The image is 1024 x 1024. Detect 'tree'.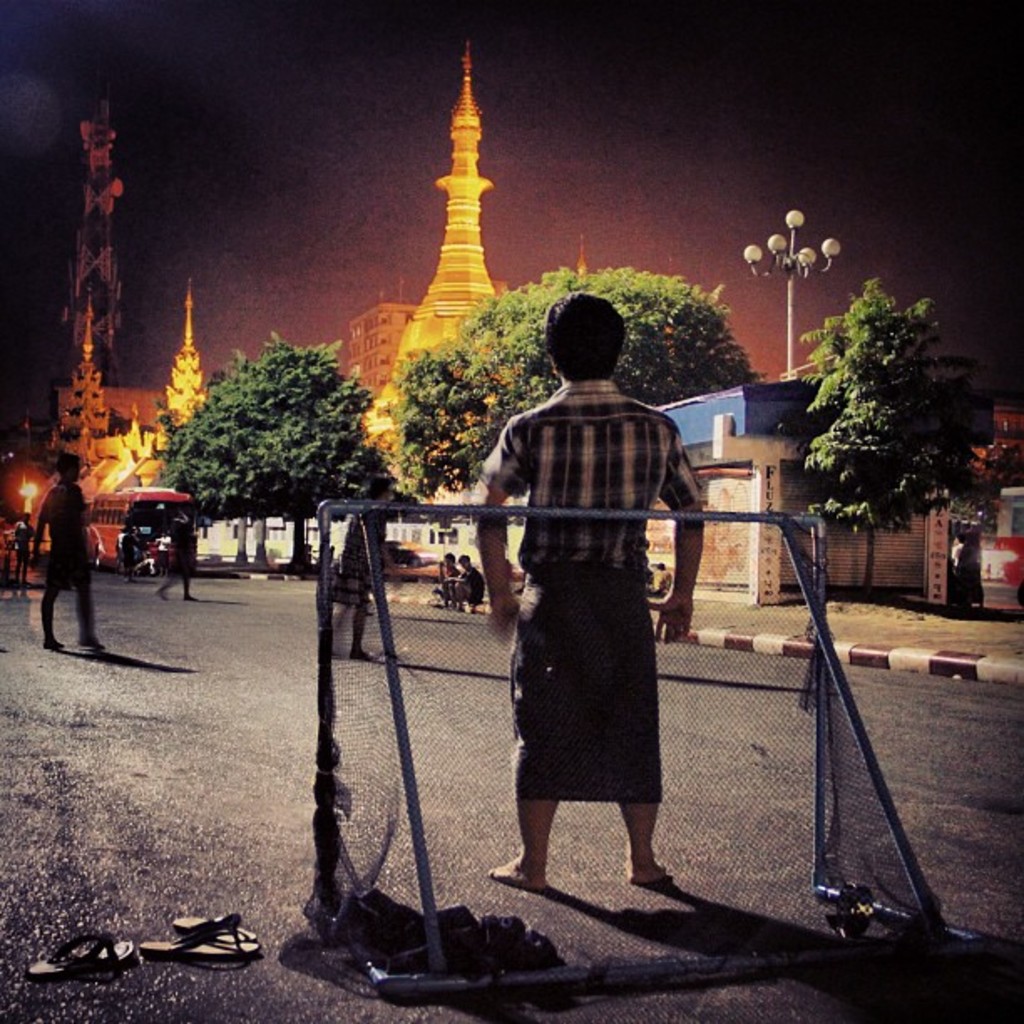
Detection: pyautogui.locateOnScreen(381, 261, 770, 497).
